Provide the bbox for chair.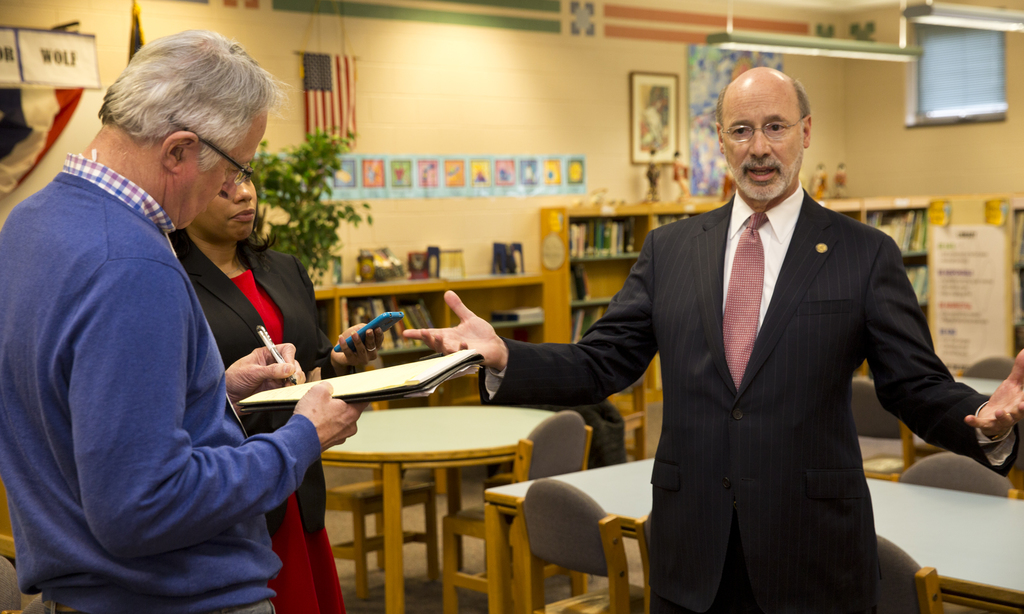
locate(0, 555, 26, 613).
